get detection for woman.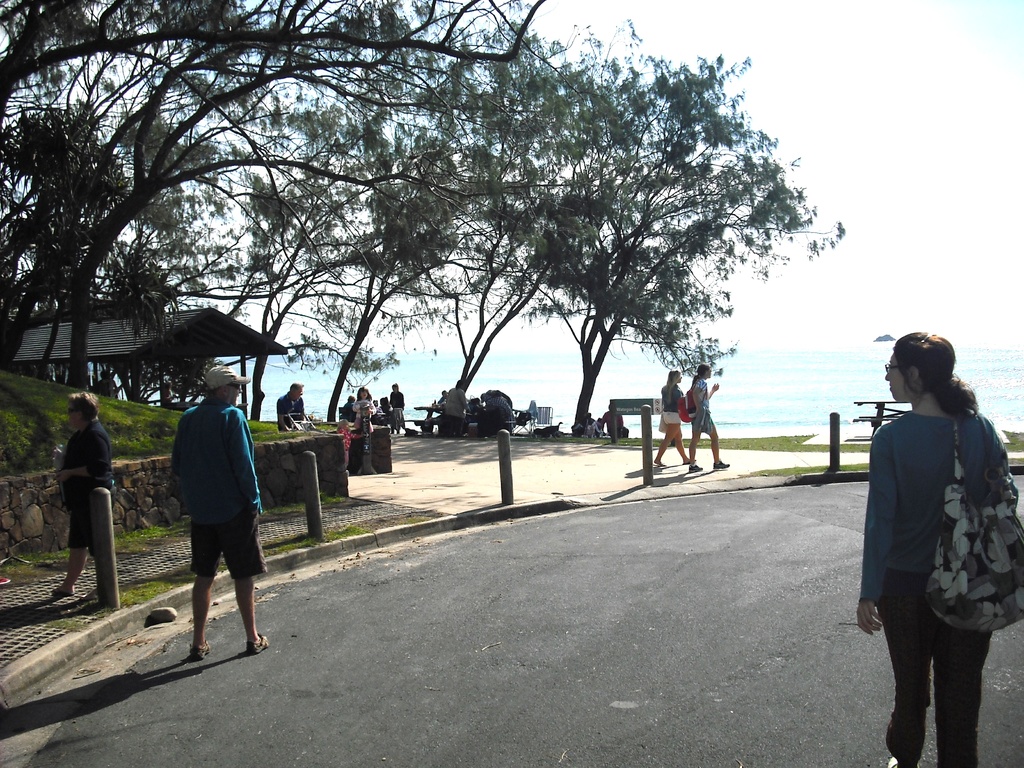
Detection: 652/369/694/465.
